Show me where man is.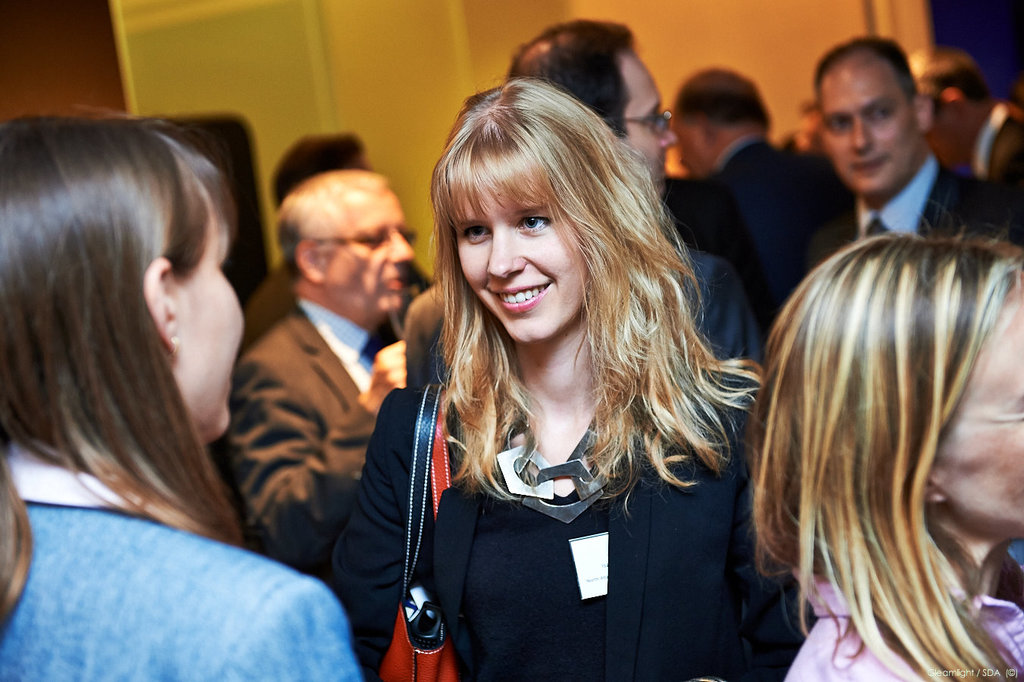
man is at (187,176,423,606).
